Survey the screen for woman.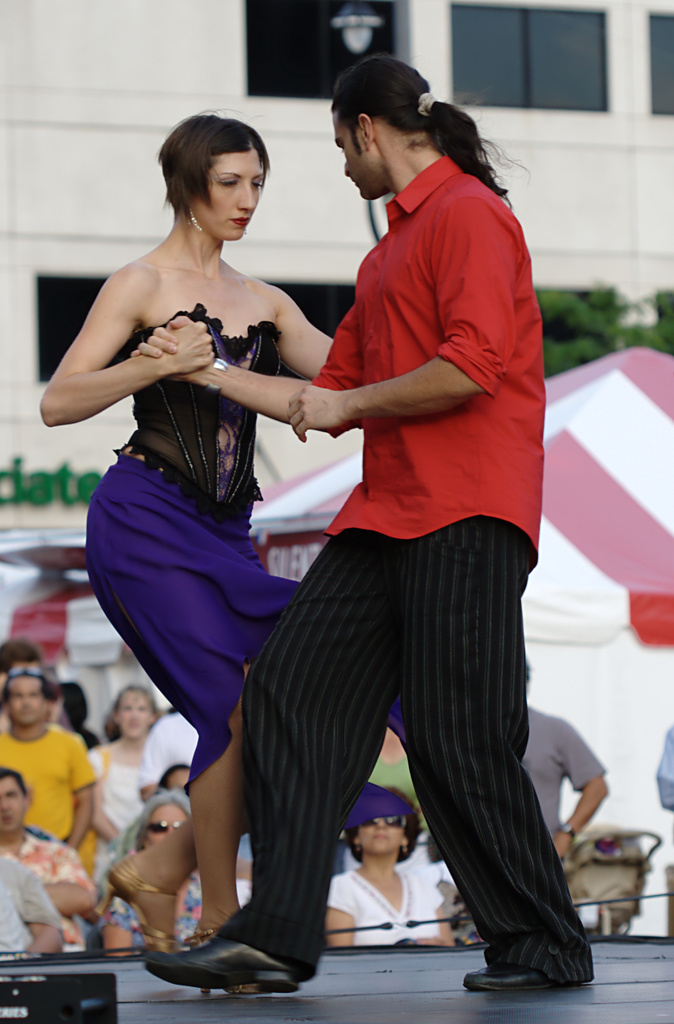
Survey found: [x1=91, y1=688, x2=167, y2=867].
